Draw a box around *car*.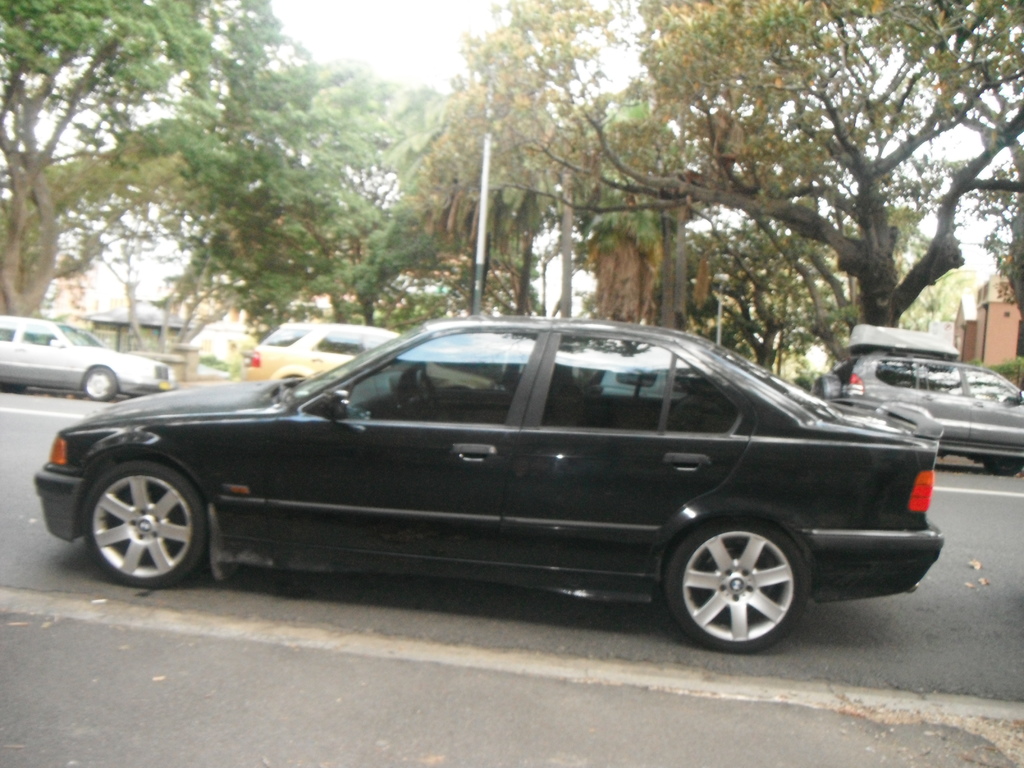
[810, 356, 1022, 467].
